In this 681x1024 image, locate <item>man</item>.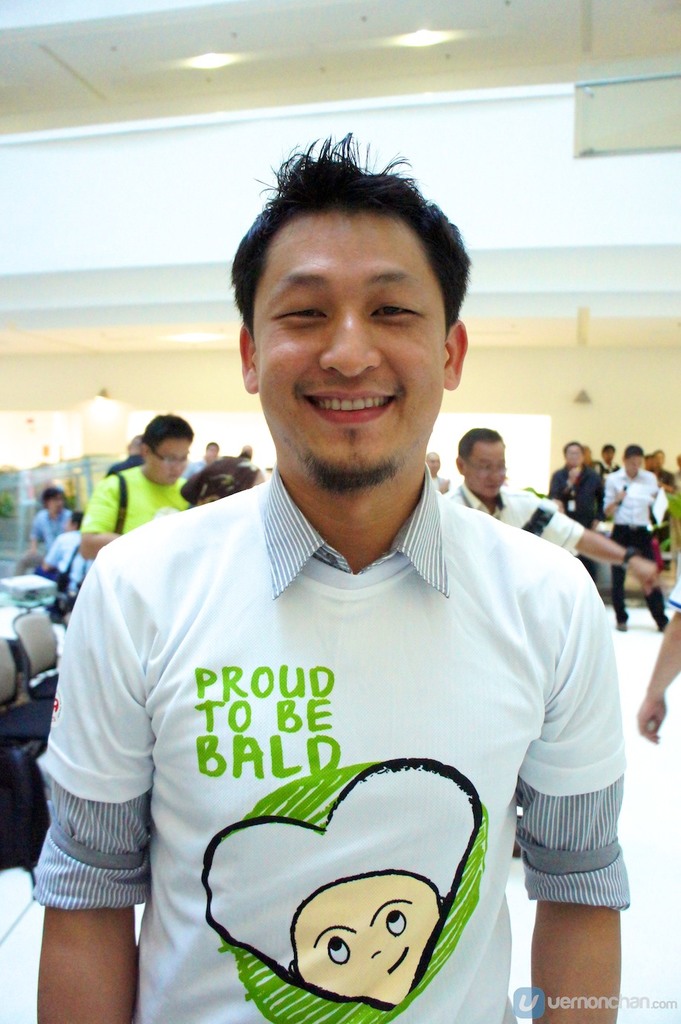
Bounding box: box=[607, 445, 667, 629].
